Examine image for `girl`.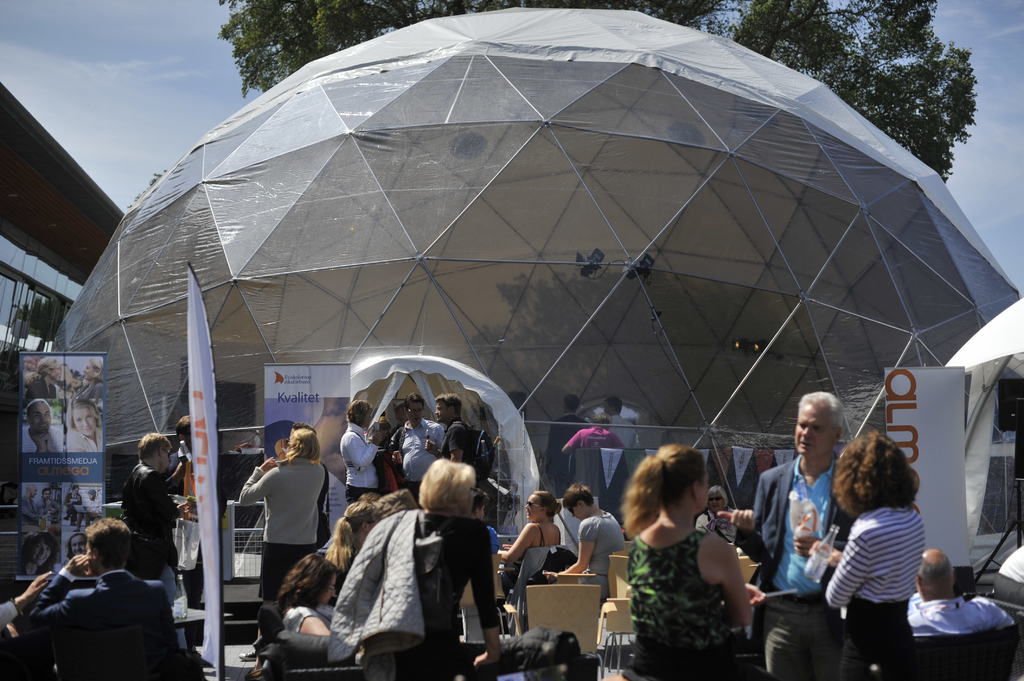
Examination result: 325/502/380/606.
